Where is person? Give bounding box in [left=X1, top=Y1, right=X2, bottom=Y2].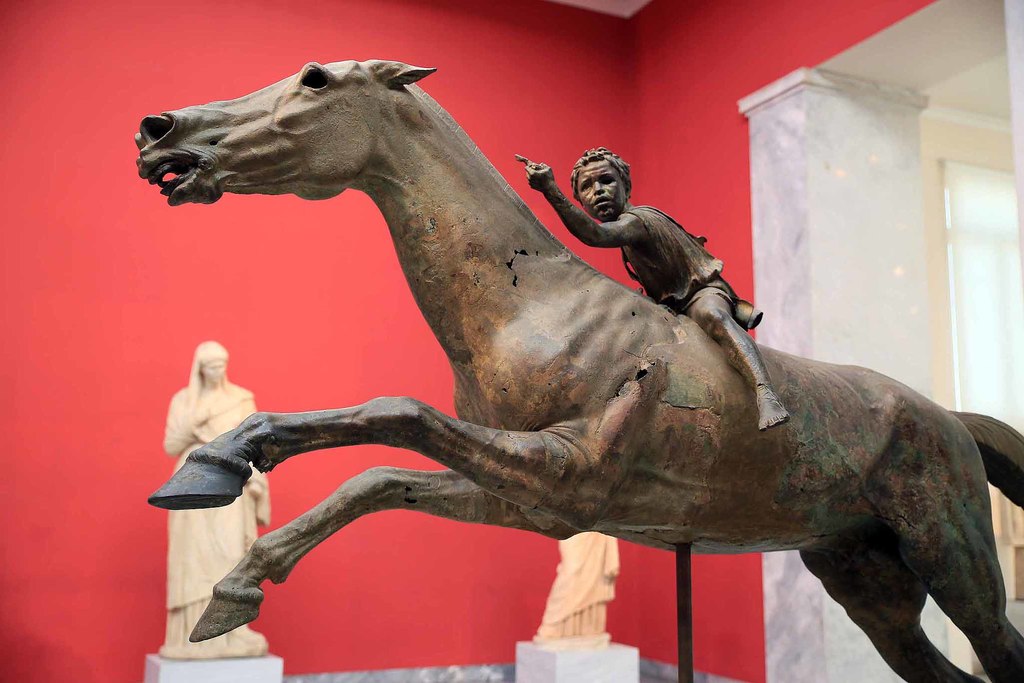
[left=527, top=119, right=742, bottom=388].
